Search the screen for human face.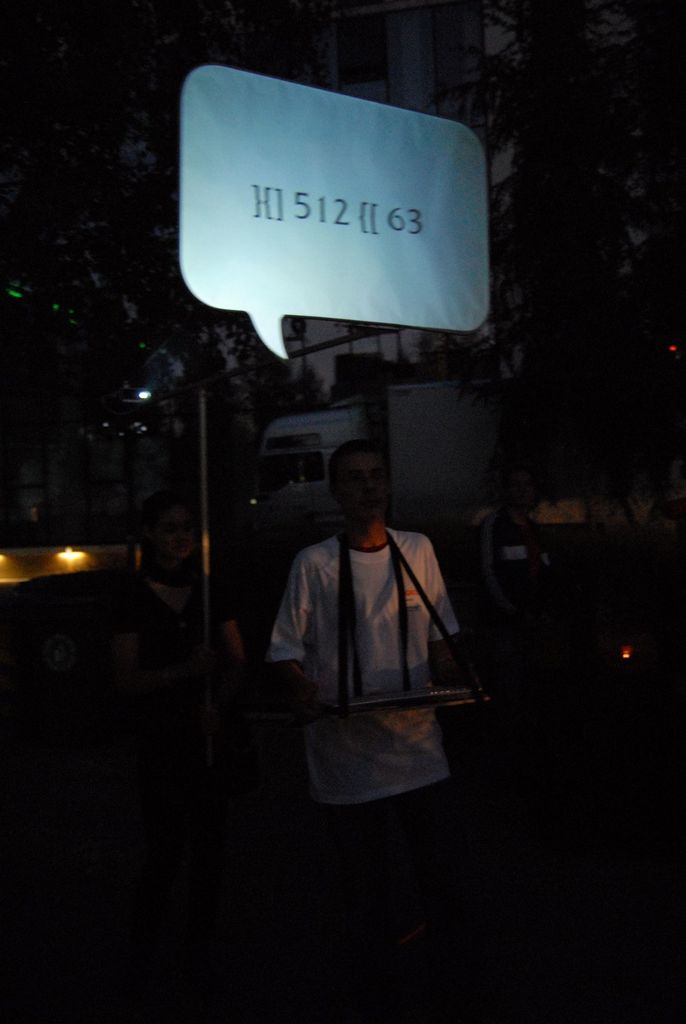
Found at BBox(336, 454, 389, 521).
